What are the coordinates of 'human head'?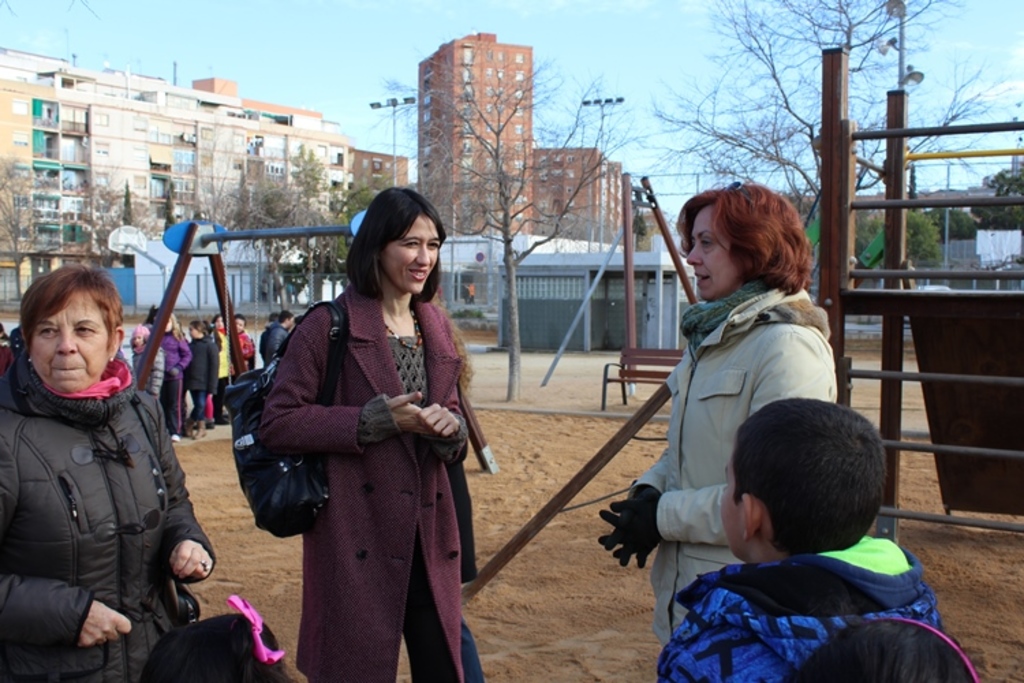
l=358, t=190, r=444, b=296.
